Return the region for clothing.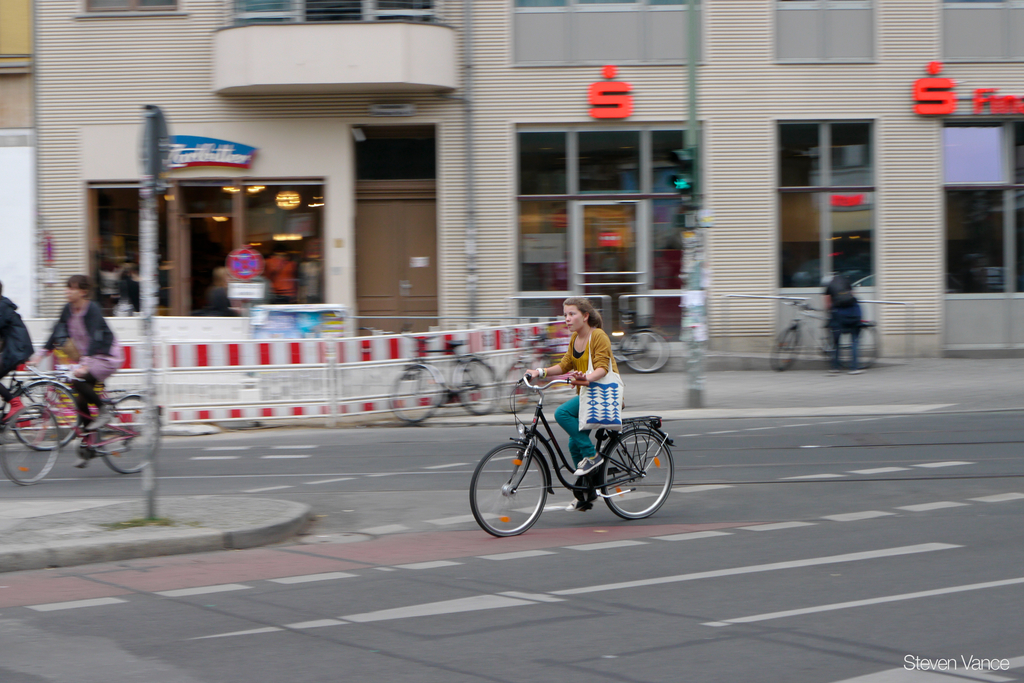
{"left": 269, "top": 255, "right": 297, "bottom": 305}.
